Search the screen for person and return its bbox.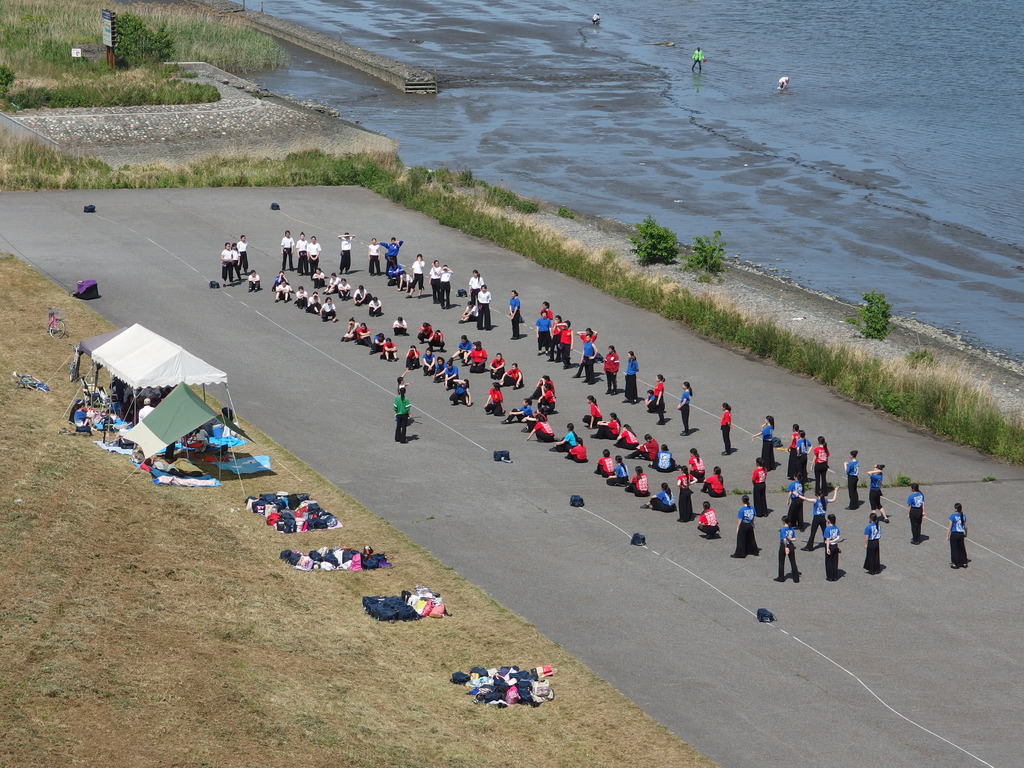
Found: x1=598, y1=420, x2=622, y2=438.
